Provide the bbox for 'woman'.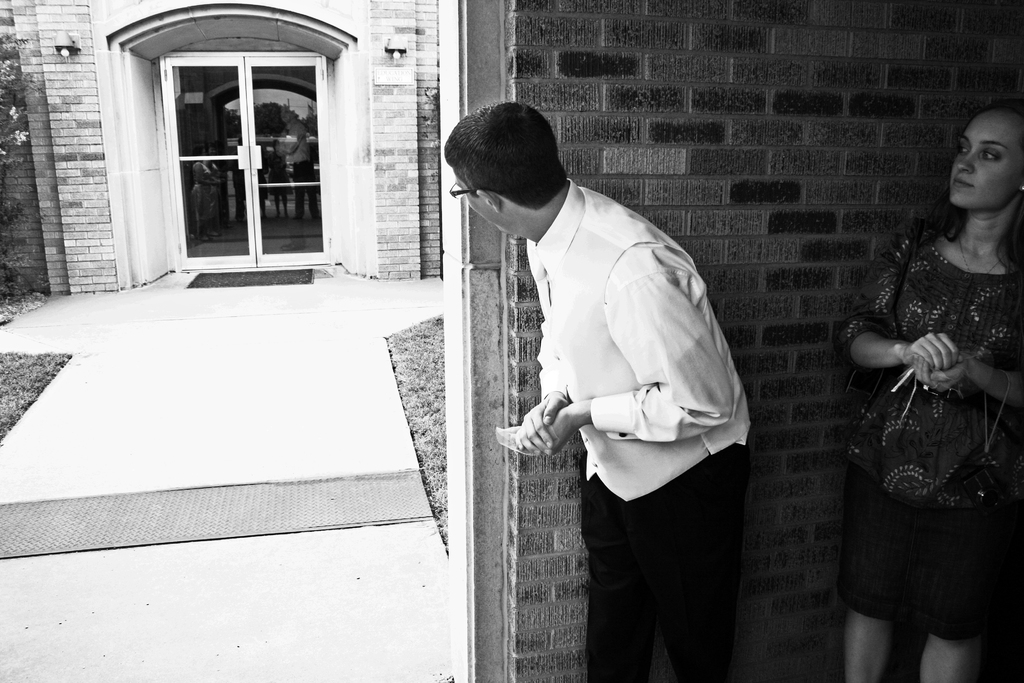
{"left": 828, "top": 103, "right": 1014, "bottom": 682}.
